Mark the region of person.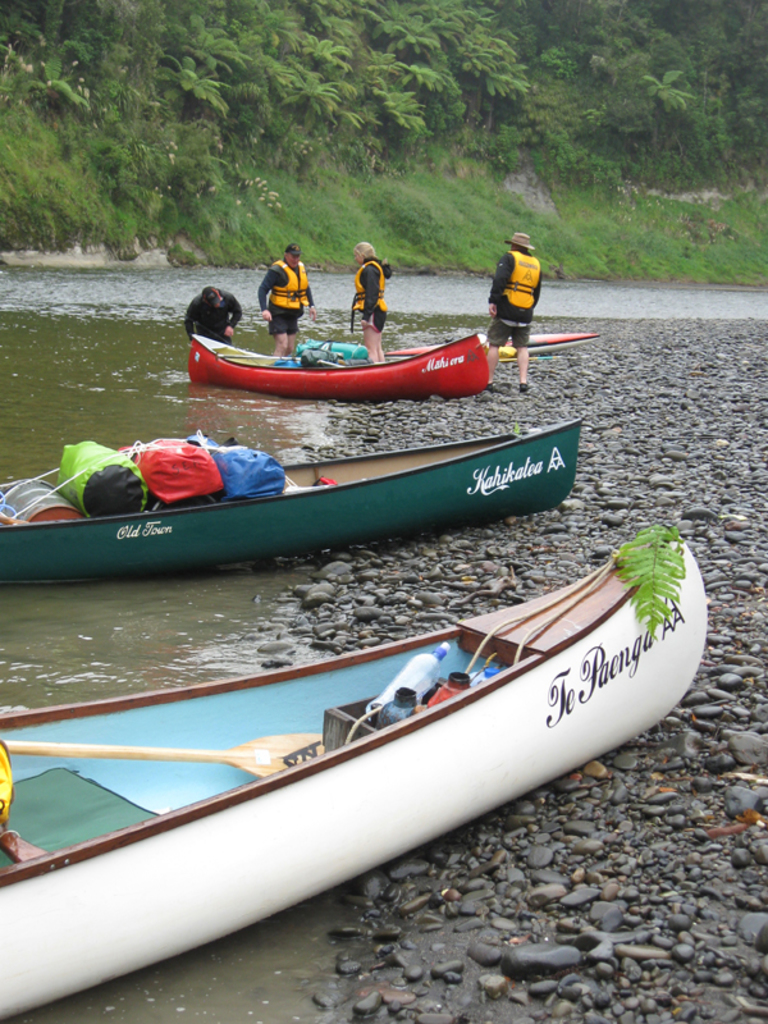
Region: bbox=[260, 242, 319, 358].
